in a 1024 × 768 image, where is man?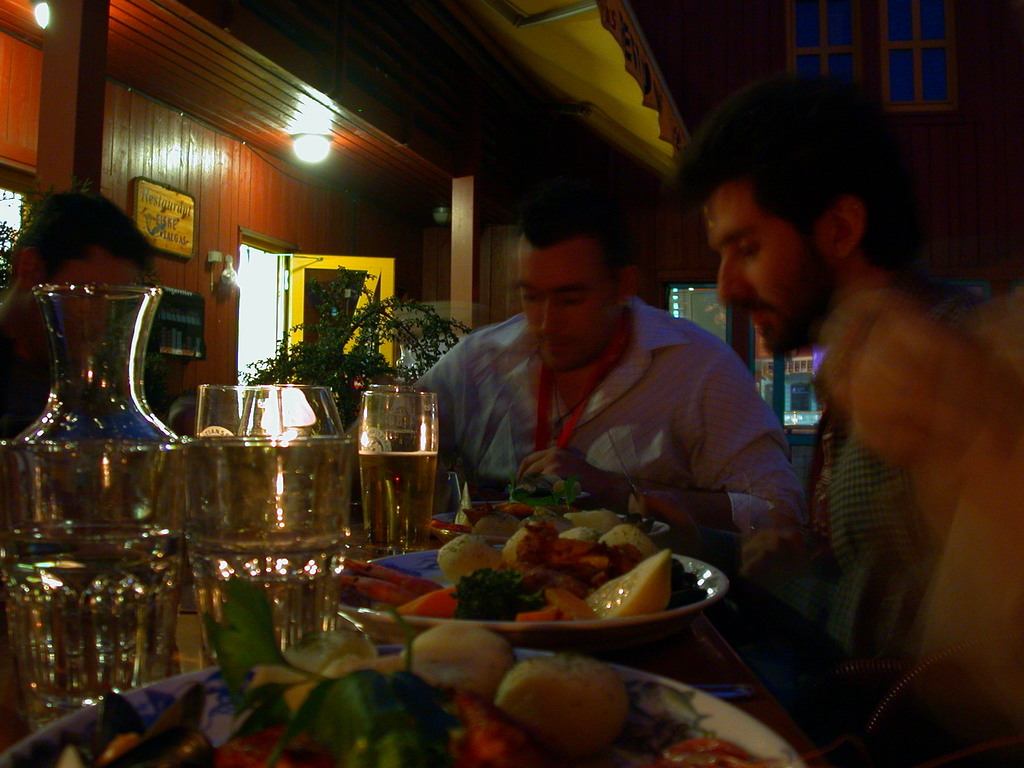
{"x1": 382, "y1": 217, "x2": 822, "y2": 531}.
